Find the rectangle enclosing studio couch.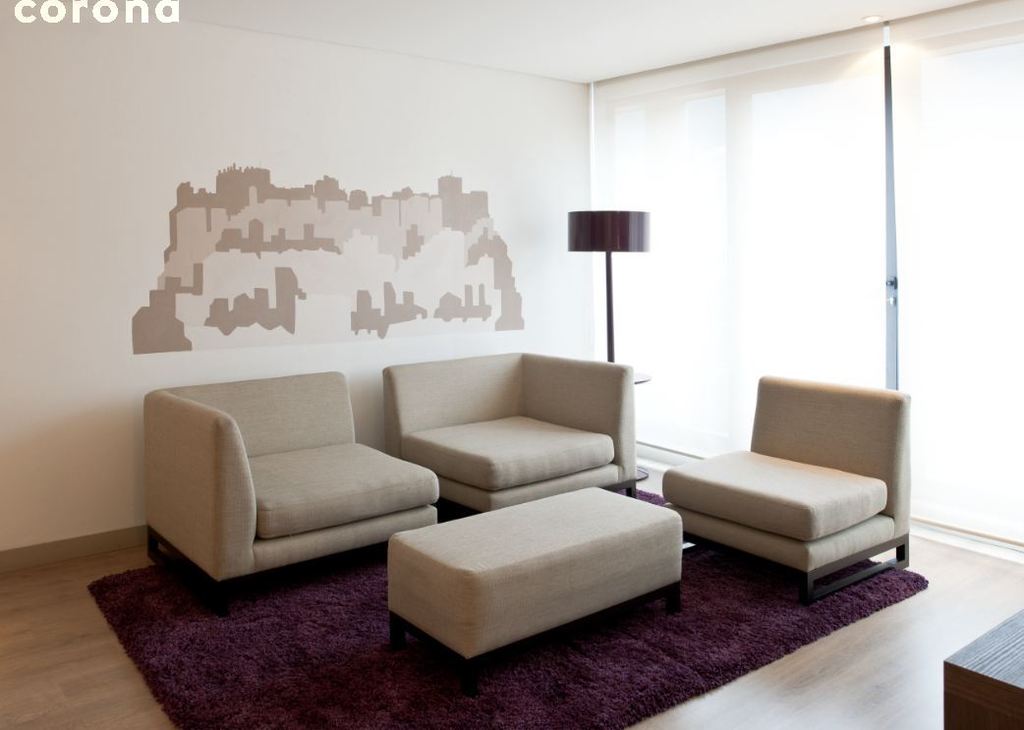
x1=132 y1=375 x2=453 y2=611.
